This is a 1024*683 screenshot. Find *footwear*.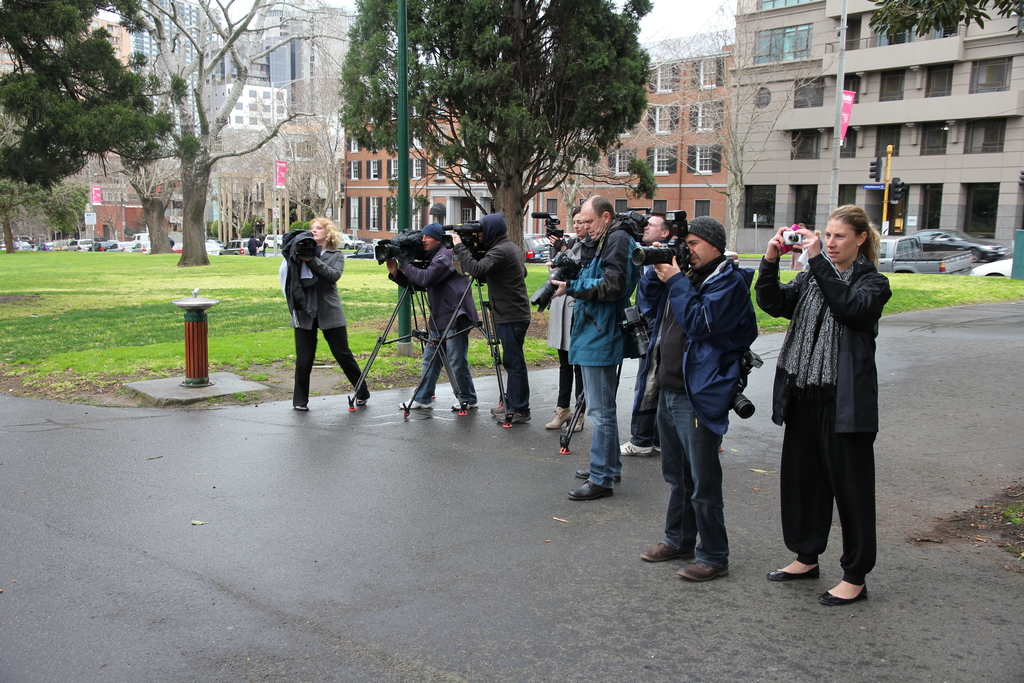
Bounding box: region(451, 398, 480, 414).
